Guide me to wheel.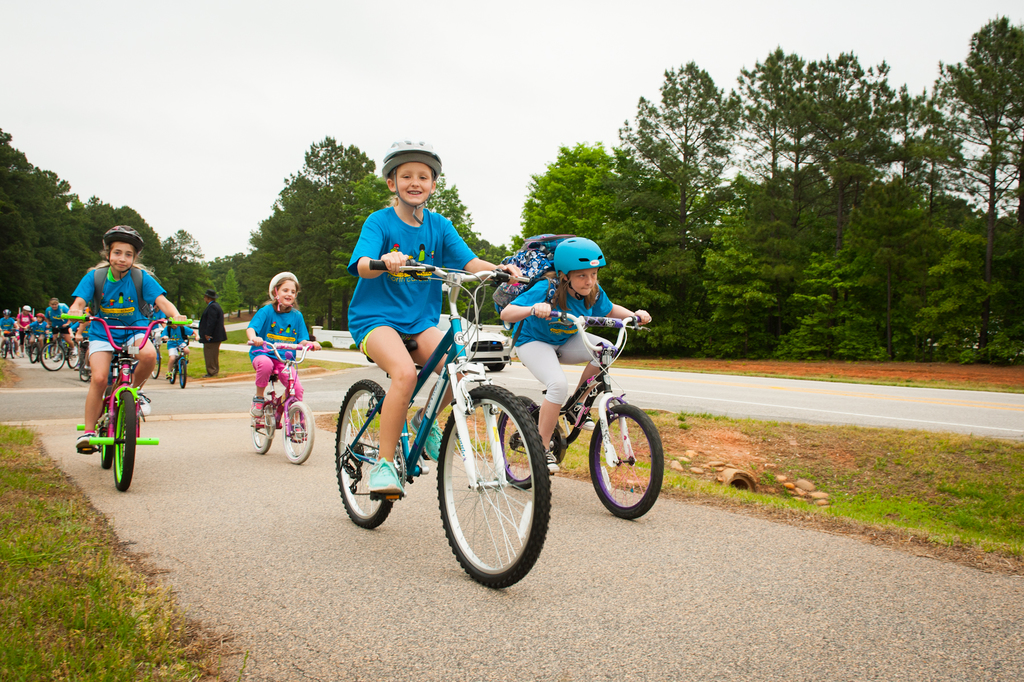
Guidance: rect(65, 336, 79, 370).
